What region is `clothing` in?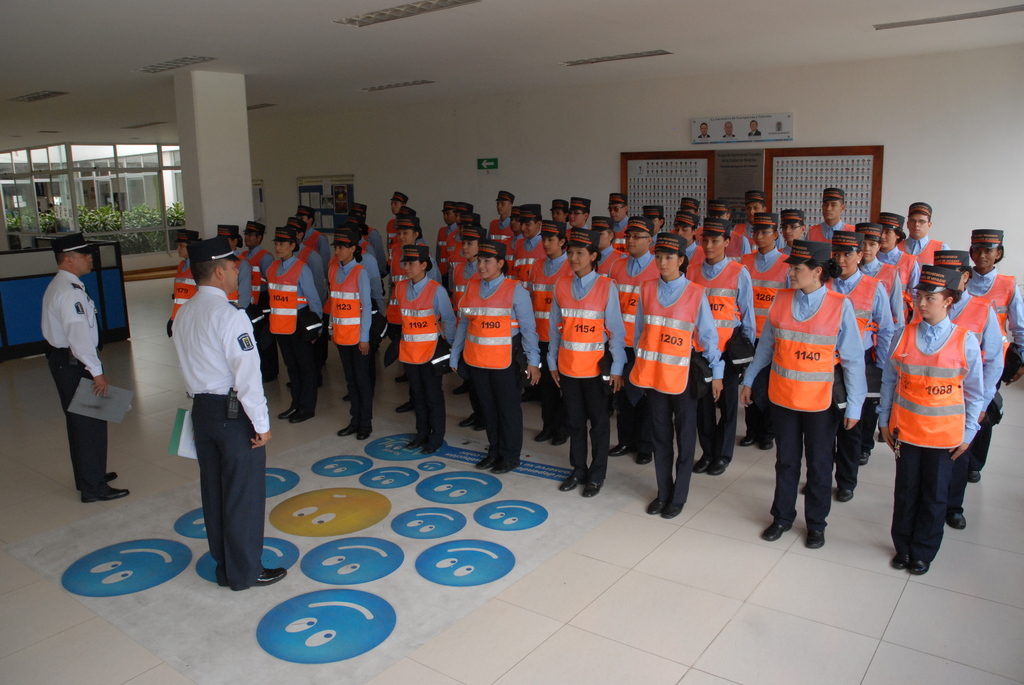
[856, 256, 906, 329].
